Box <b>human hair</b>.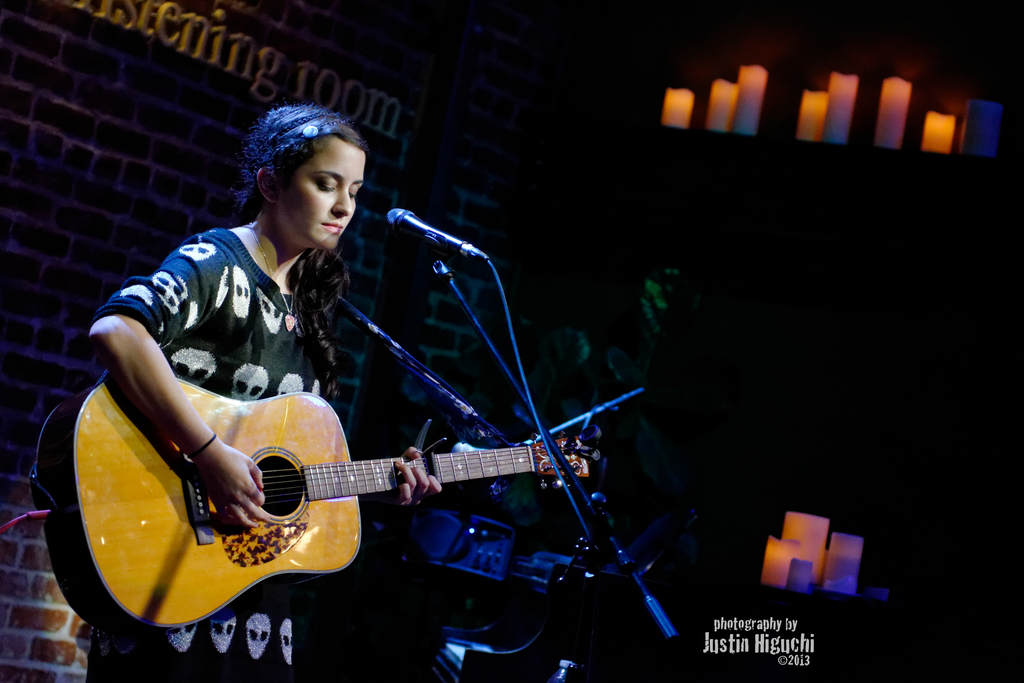
l=237, t=104, r=360, b=226.
